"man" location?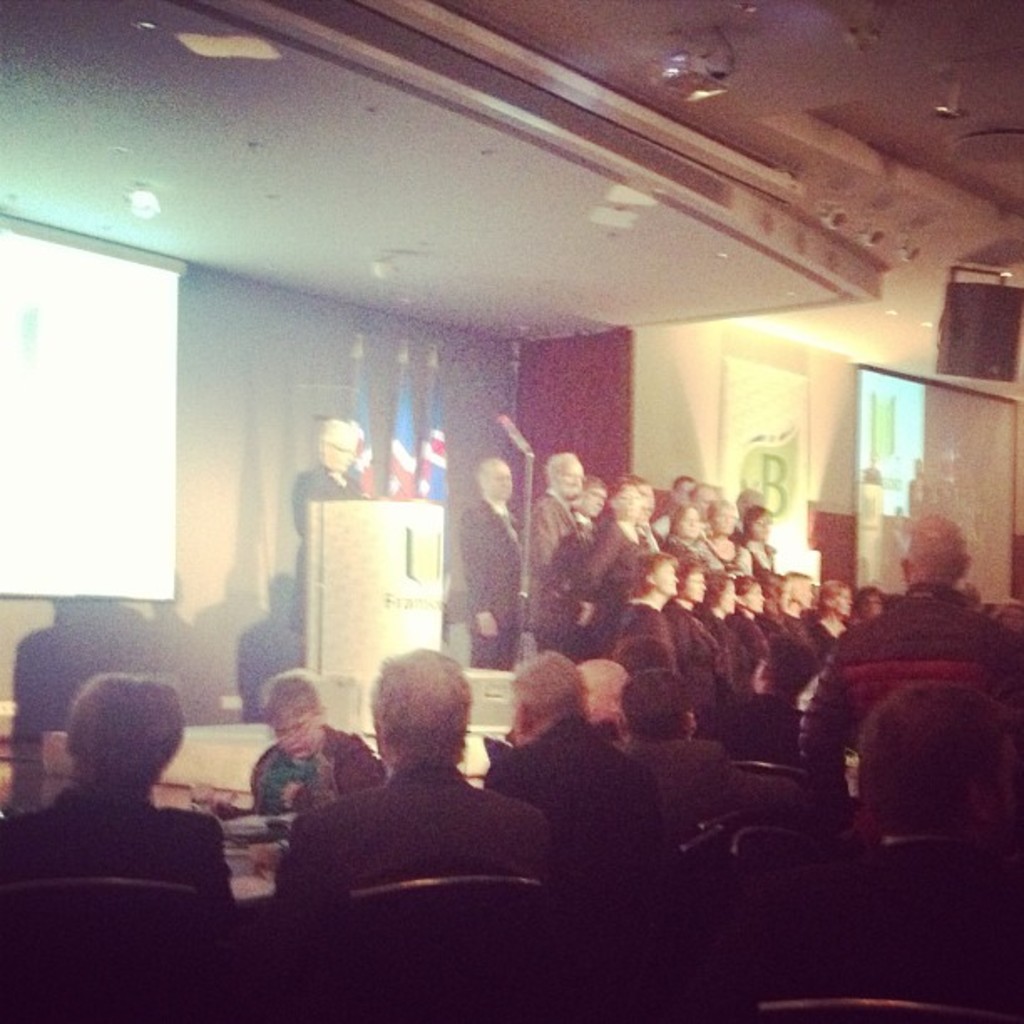
[x1=576, y1=658, x2=632, y2=735]
